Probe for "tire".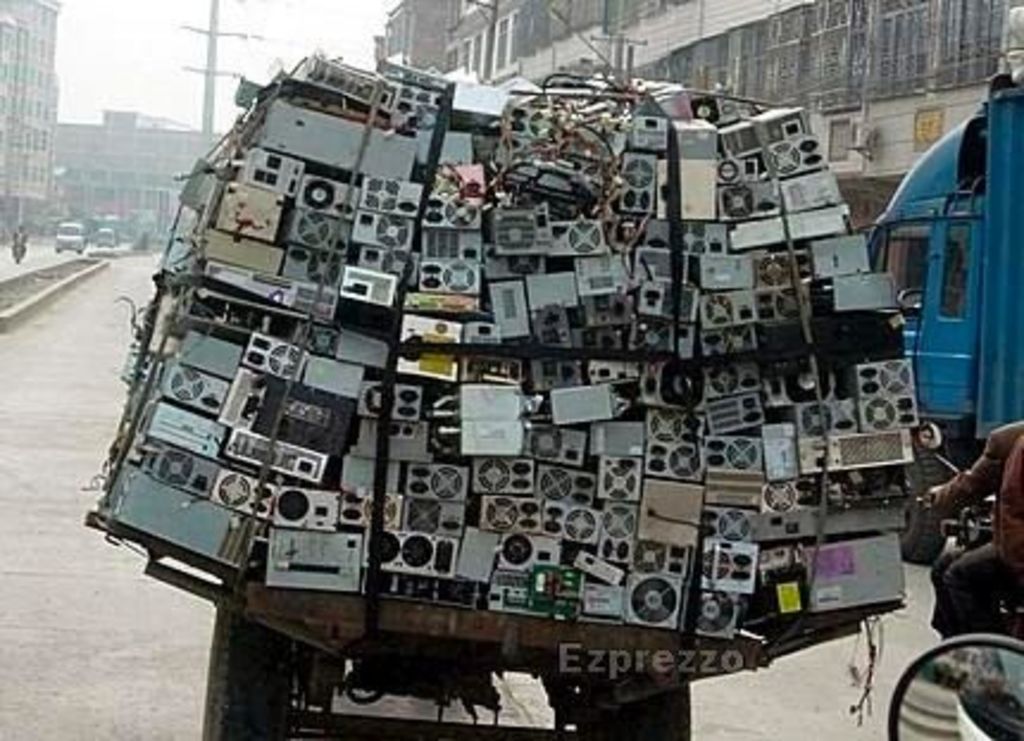
Probe result: bbox(588, 681, 691, 739).
